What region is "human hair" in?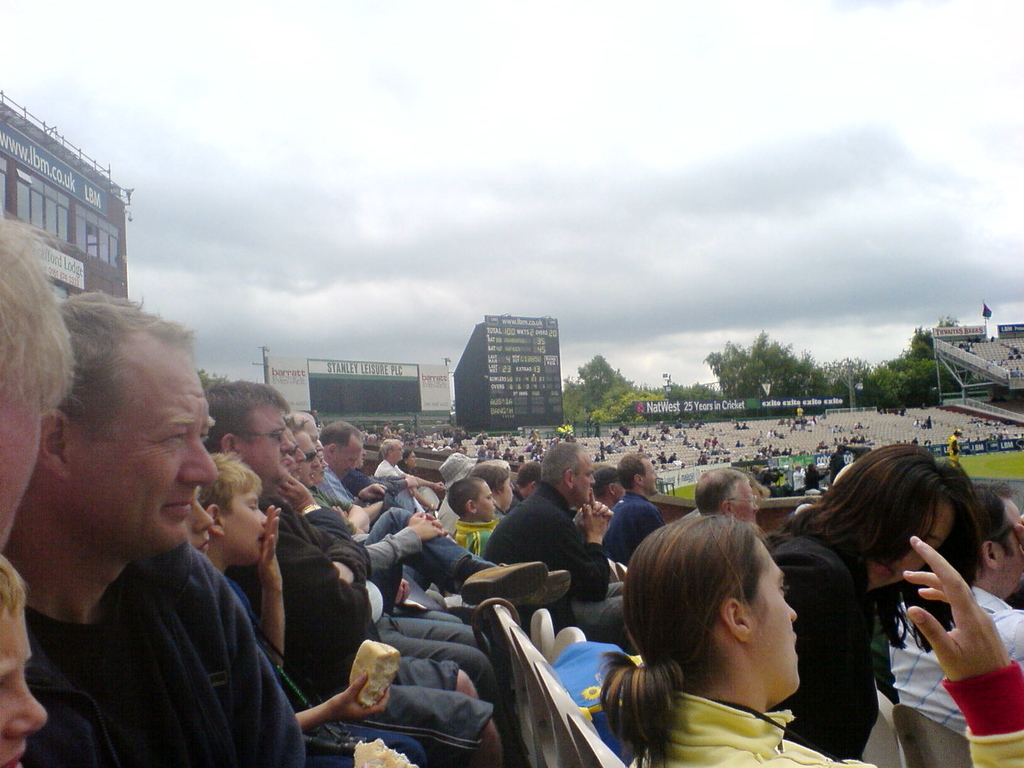
detection(696, 462, 746, 523).
